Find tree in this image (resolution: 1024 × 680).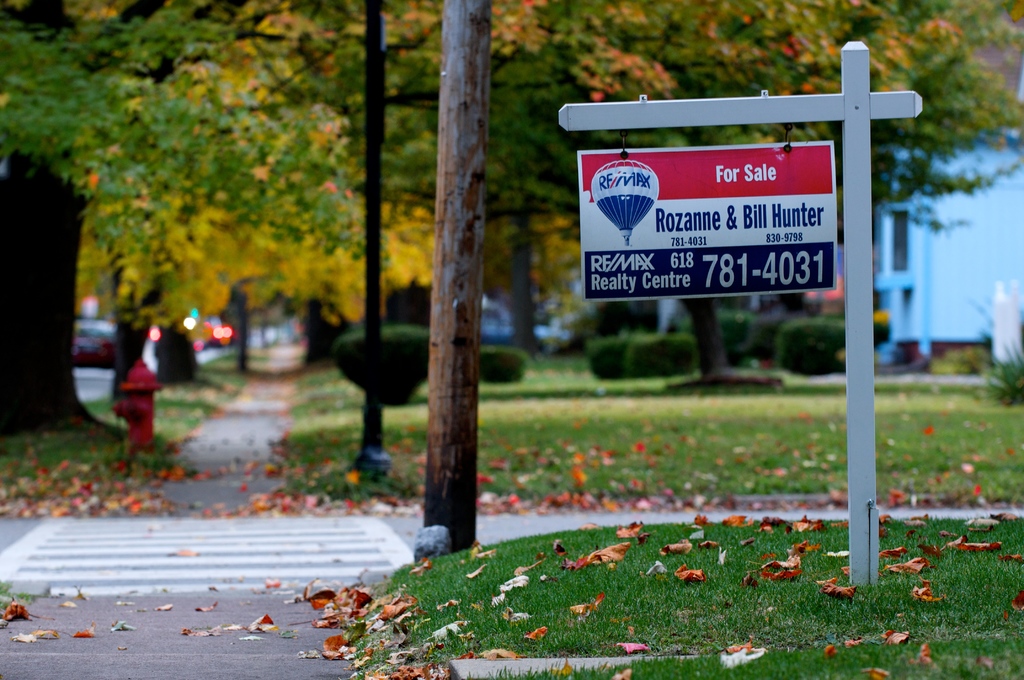
[left=0, top=0, right=1023, bottom=421].
